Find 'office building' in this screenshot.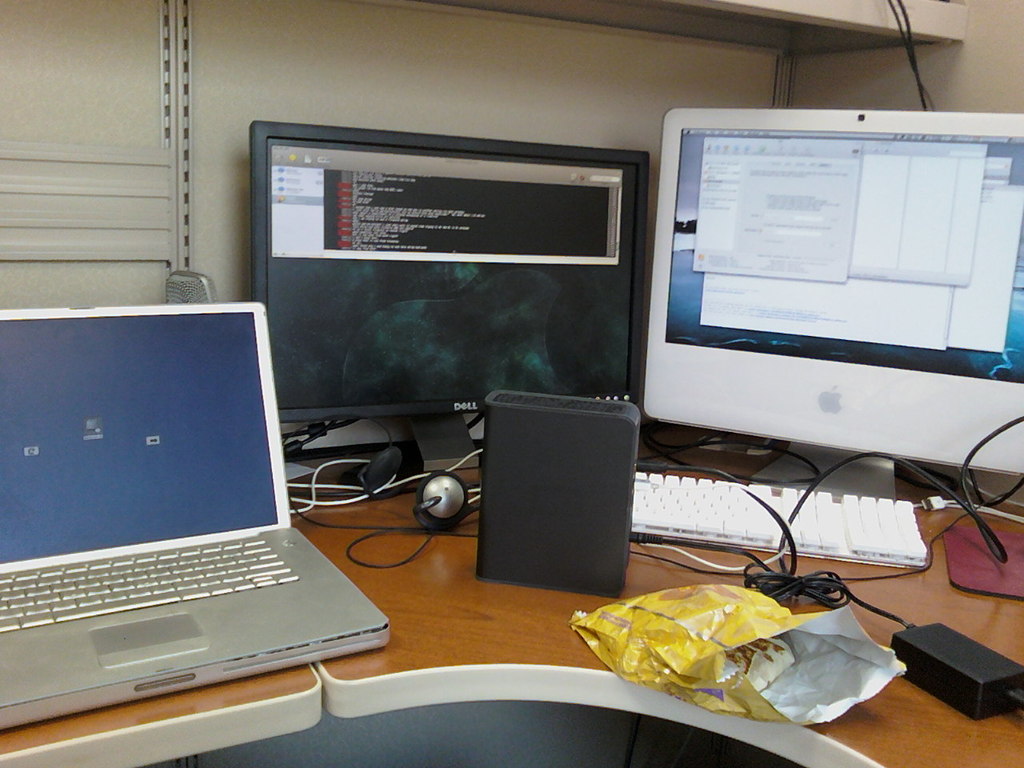
The bounding box for 'office building' is box=[0, 12, 1023, 767].
